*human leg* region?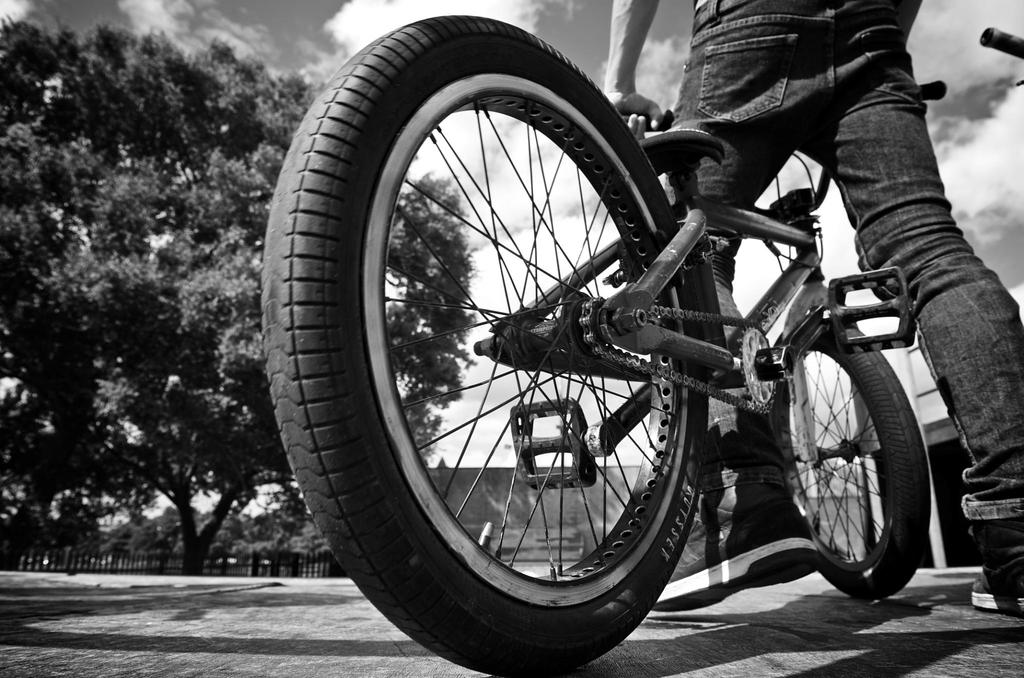
{"x1": 662, "y1": 0, "x2": 828, "y2": 619}
